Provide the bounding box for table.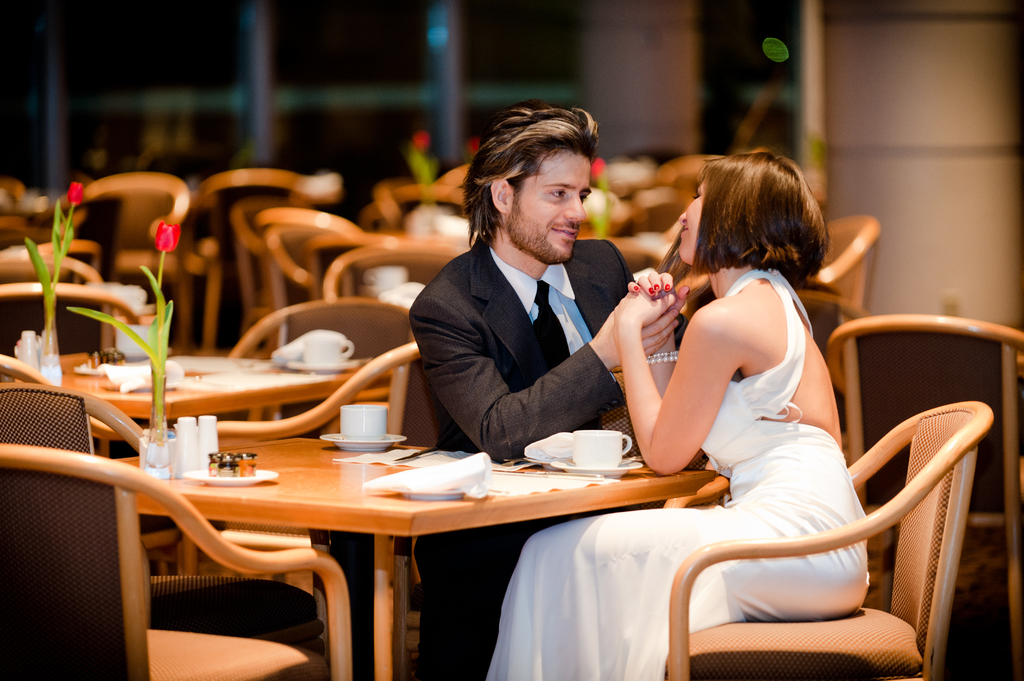
select_region(1, 349, 363, 421).
